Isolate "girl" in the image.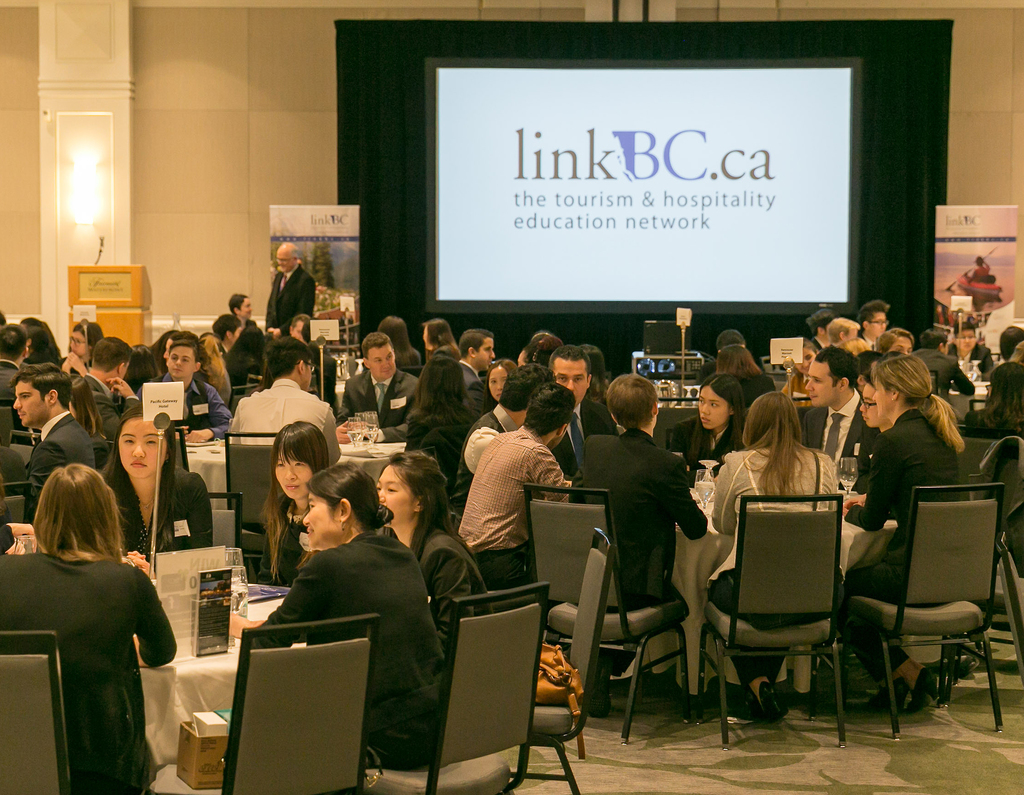
Isolated region: bbox=[22, 315, 63, 364].
